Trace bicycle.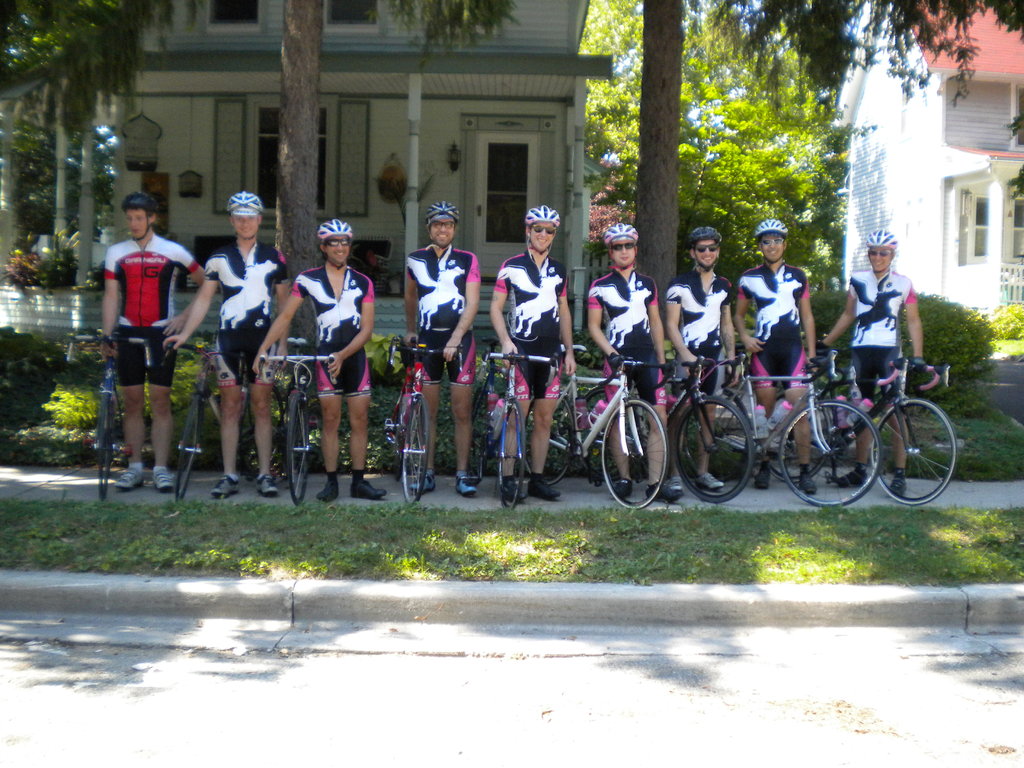
Traced to box=[68, 331, 155, 500].
